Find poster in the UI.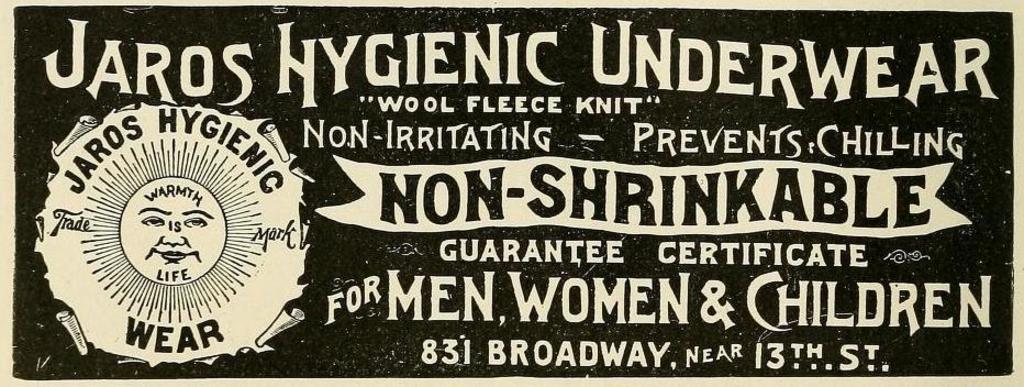
UI element at bbox=(0, 0, 1023, 386).
